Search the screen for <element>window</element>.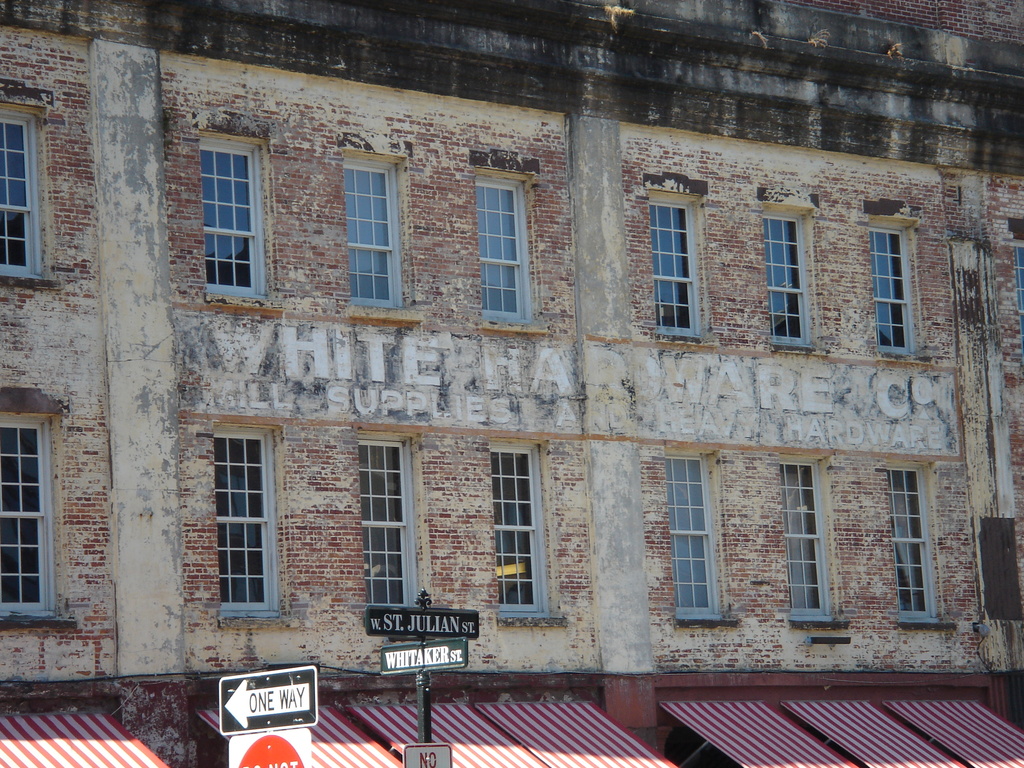
Found at 362,436,416,605.
